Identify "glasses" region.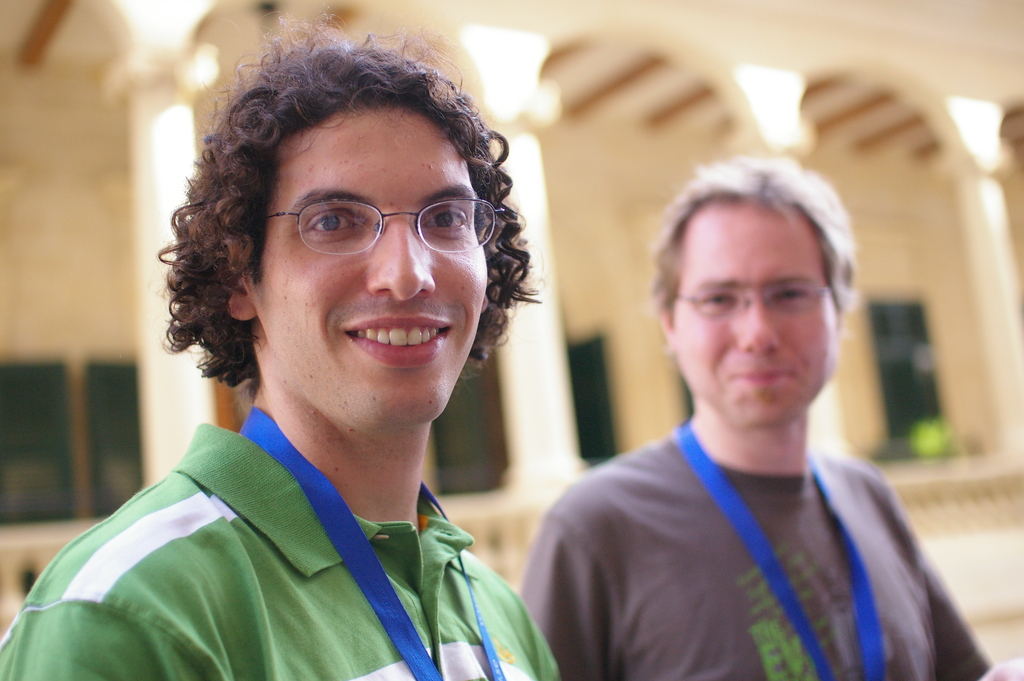
Region: 261, 197, 500, 257.
